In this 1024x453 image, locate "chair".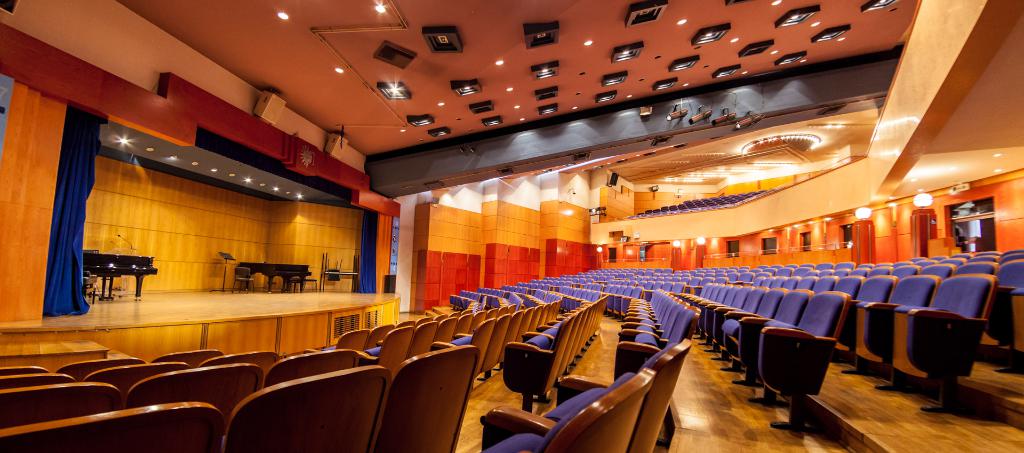
Bounding box: rect(430, 317, 455, 348).
